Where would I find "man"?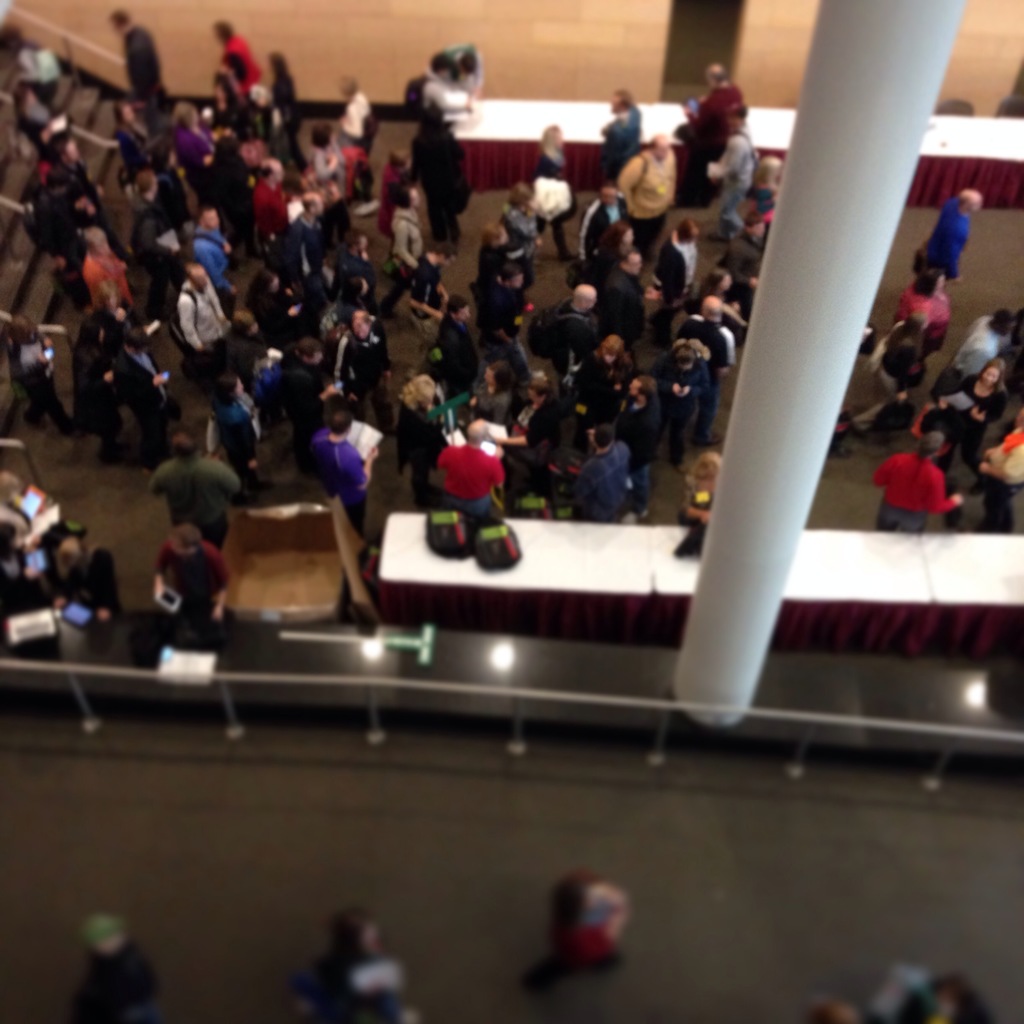
At (left=4, top=314, right=80, bottom=433).
